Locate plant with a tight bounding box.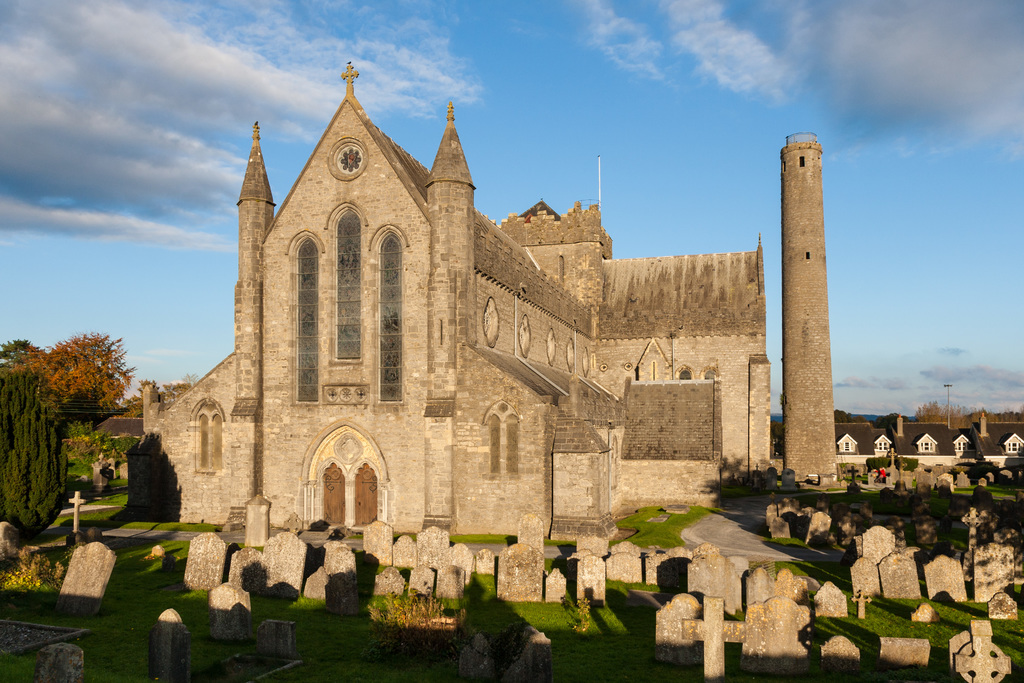
{"left": 543, "top": 537, "right": 582, "bottom": 553}.
